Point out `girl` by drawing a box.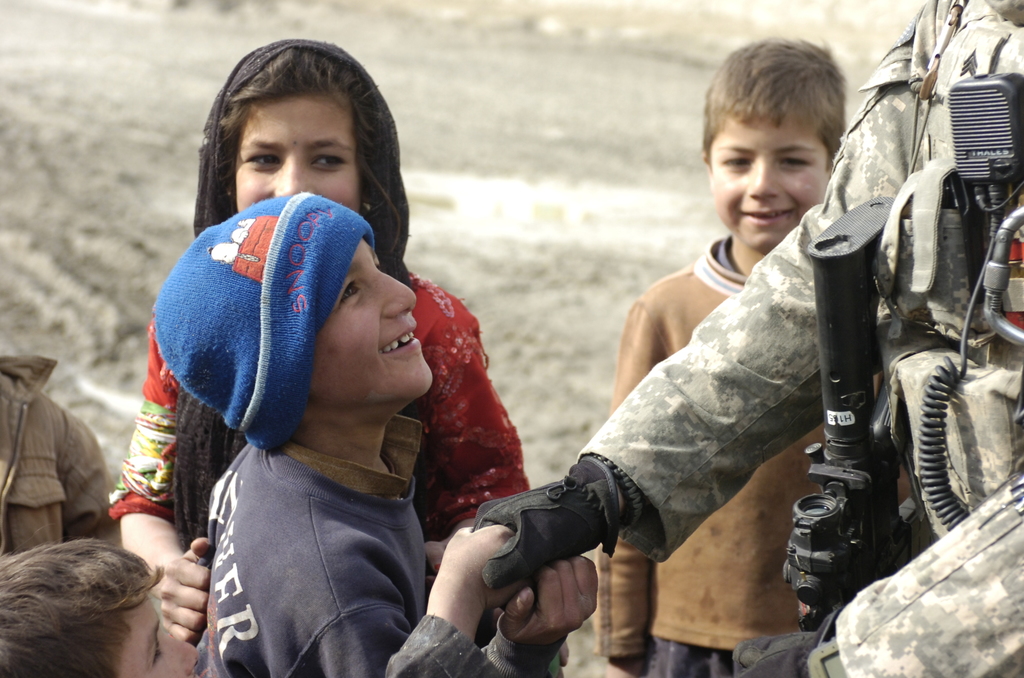
BBox(106, 36, 532, 648).
